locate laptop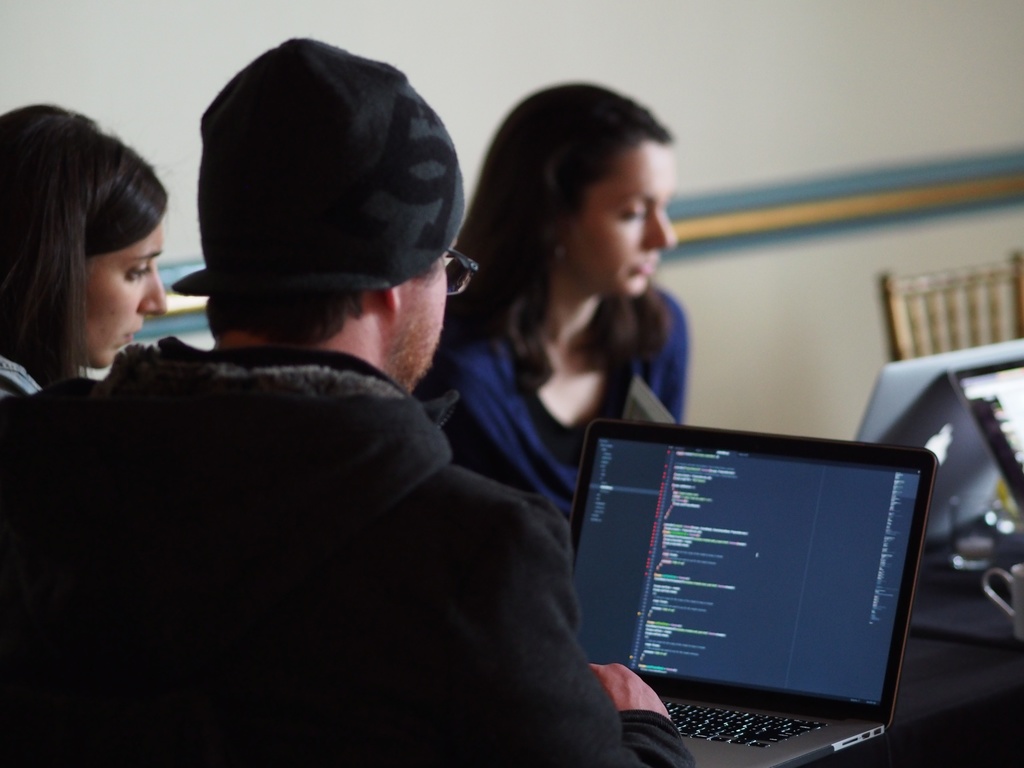
947 358 1023 509
